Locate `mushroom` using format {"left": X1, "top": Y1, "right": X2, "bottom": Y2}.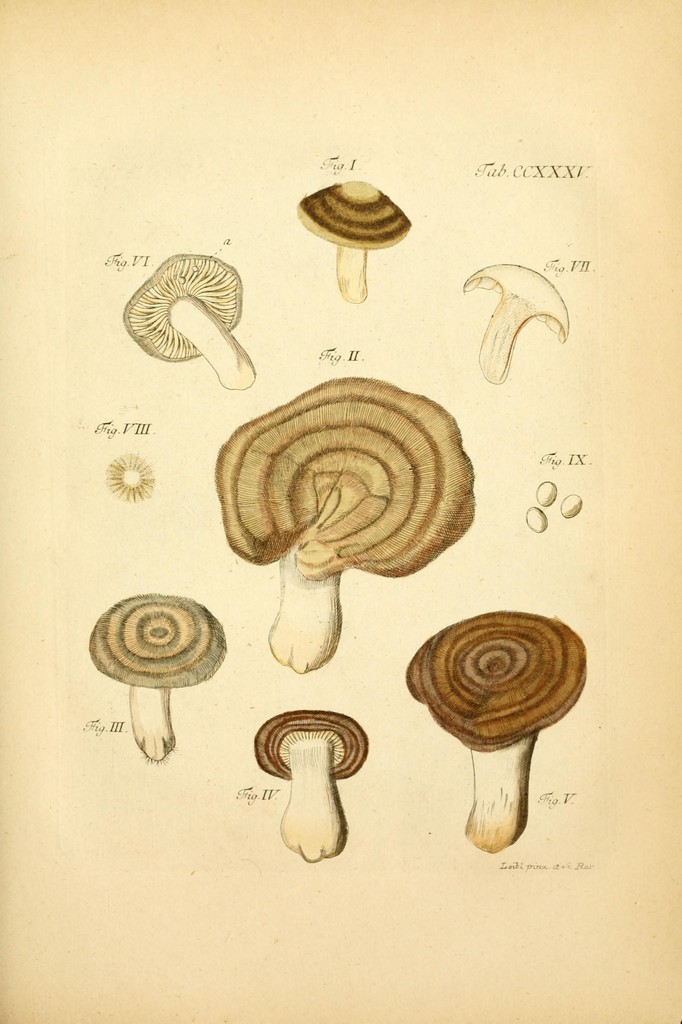
{"left": 403, "top": 607, "right": 589, "bottom": 854}.
